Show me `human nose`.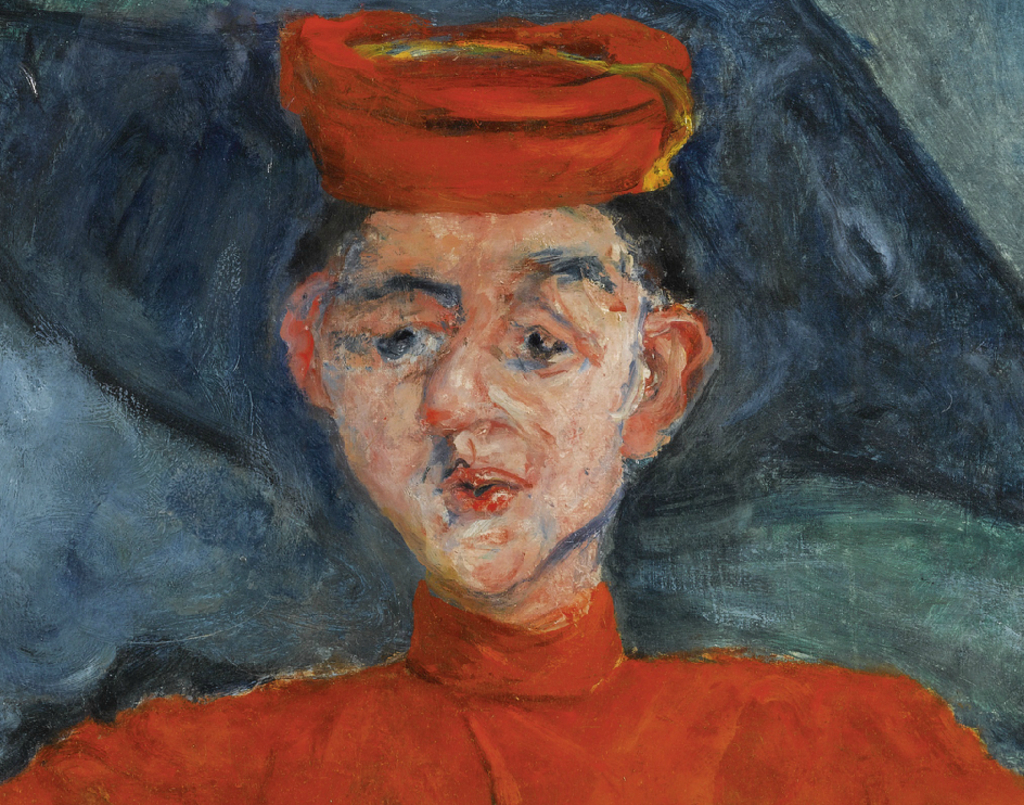
`human nose` is here: <region>421, 334, 509, 436</region>.
